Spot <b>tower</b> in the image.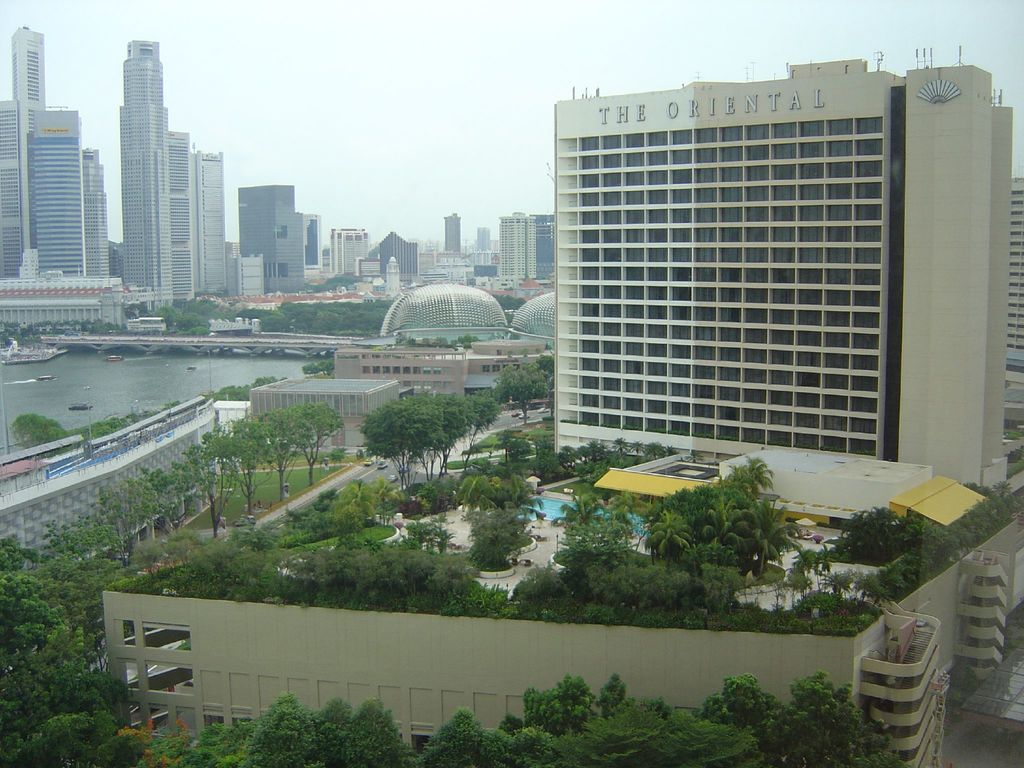
<b>tower</b> found at {"left": 562, "top": 59, "right": 1023, "bottom": 498}.
